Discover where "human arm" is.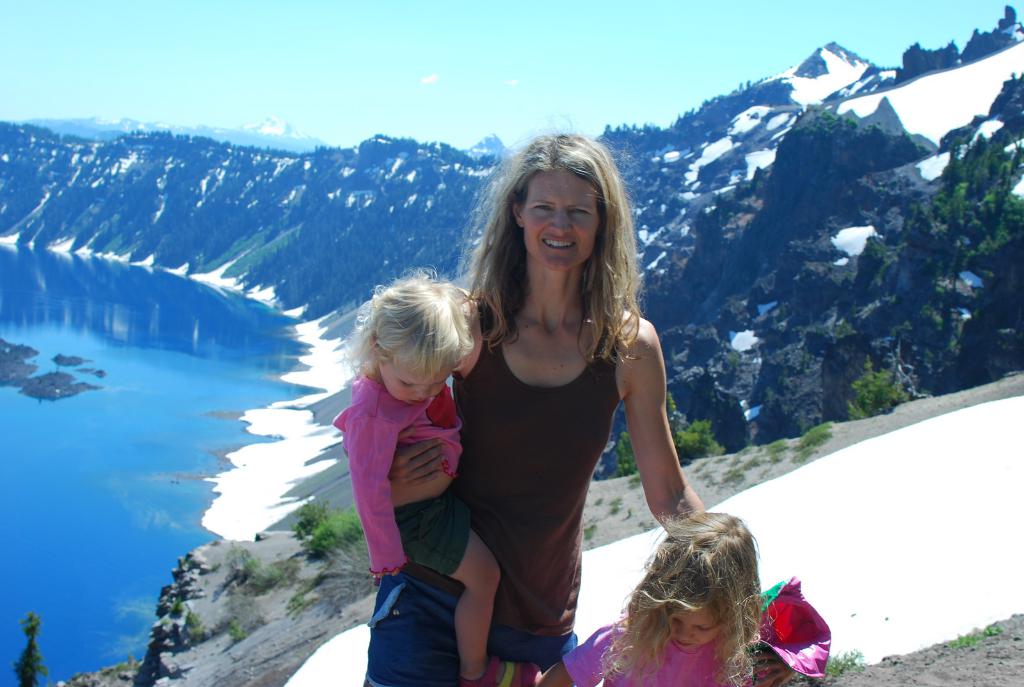
Discovered at [left=336, top=399, right=395, bottom=578].
